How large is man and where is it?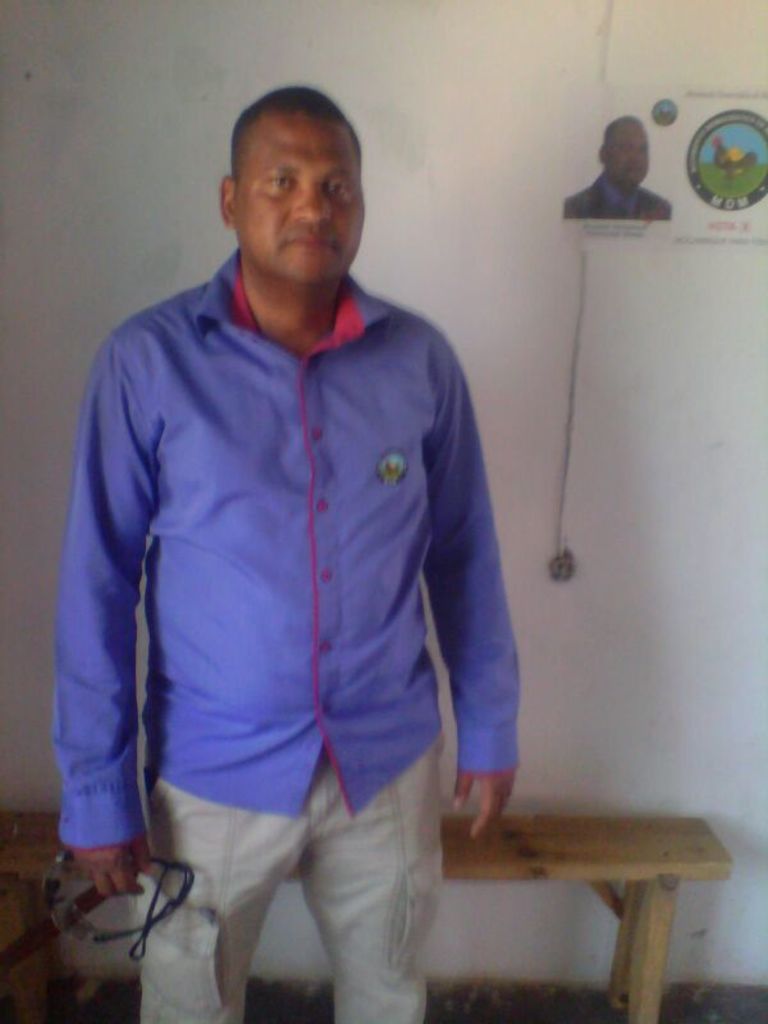
Bounding box: [566, 110, 676, 223].
